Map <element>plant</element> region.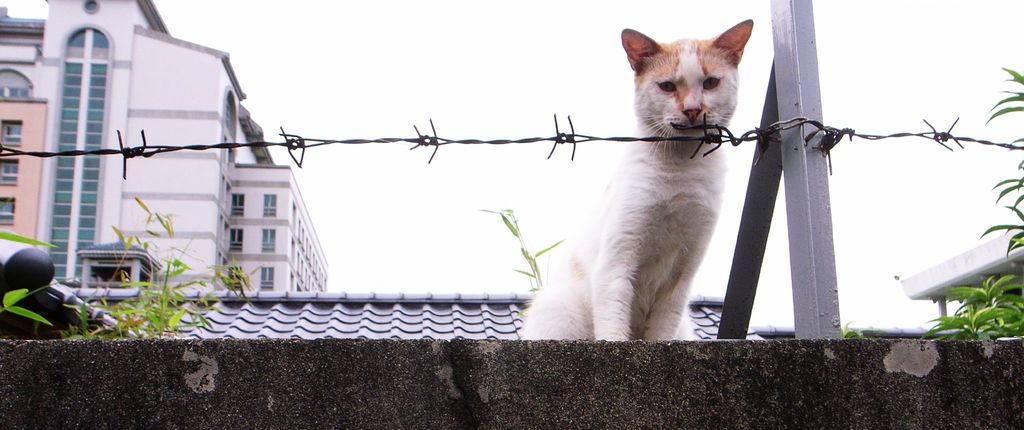
Mapped to {"x1": 977, "y1": 65, "x2": 1023, "y2": 270}.
